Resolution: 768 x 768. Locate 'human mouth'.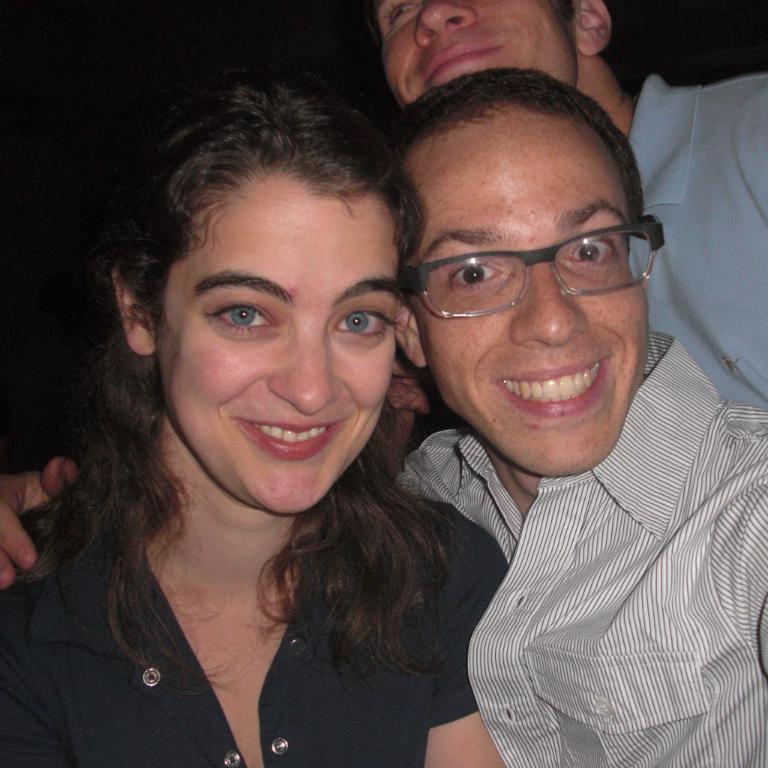
(x1=500, y1=360, x2=610, y2=418).
